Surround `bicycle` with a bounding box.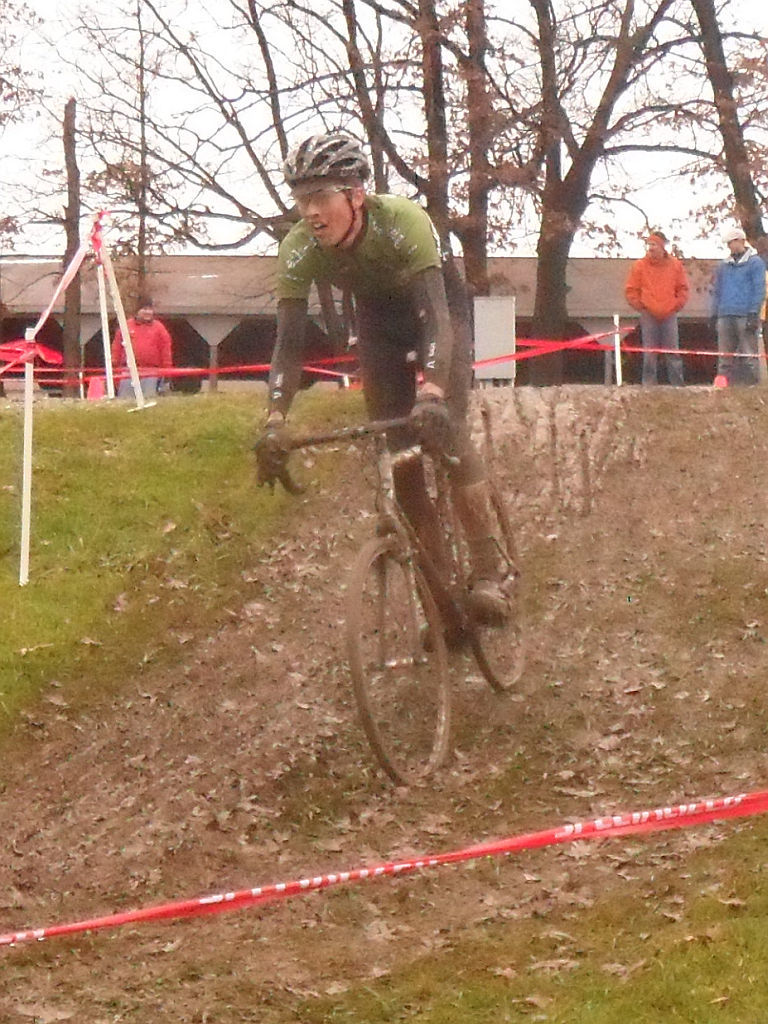
{"left": 271, "top": 437, "right": 525, "bottom": 782}.
